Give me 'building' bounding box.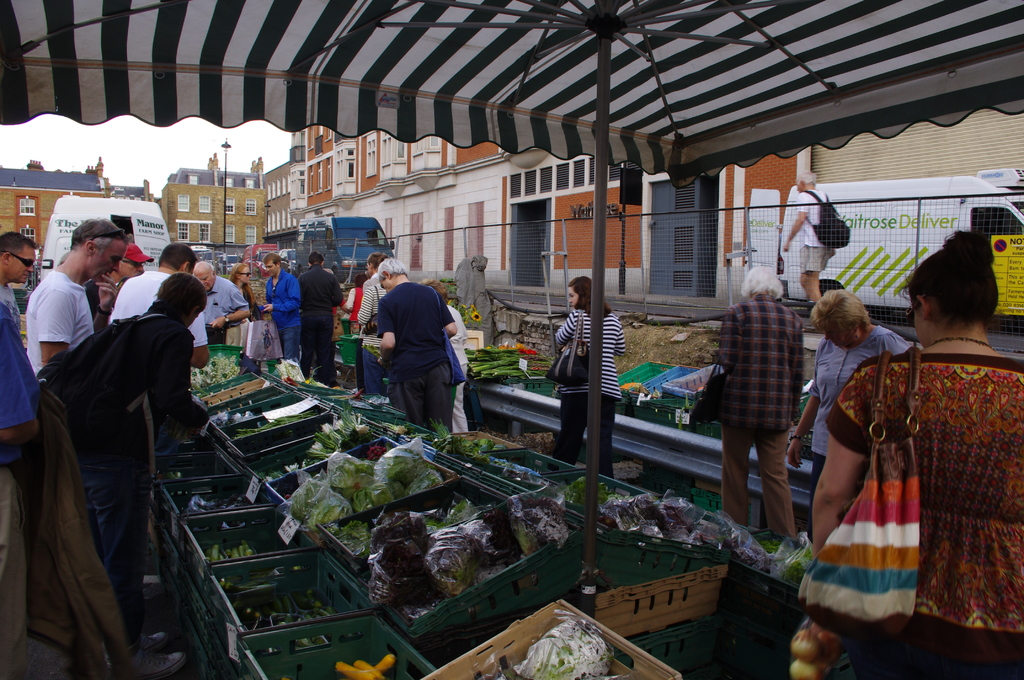
crop(0, 158, 146, 280).
